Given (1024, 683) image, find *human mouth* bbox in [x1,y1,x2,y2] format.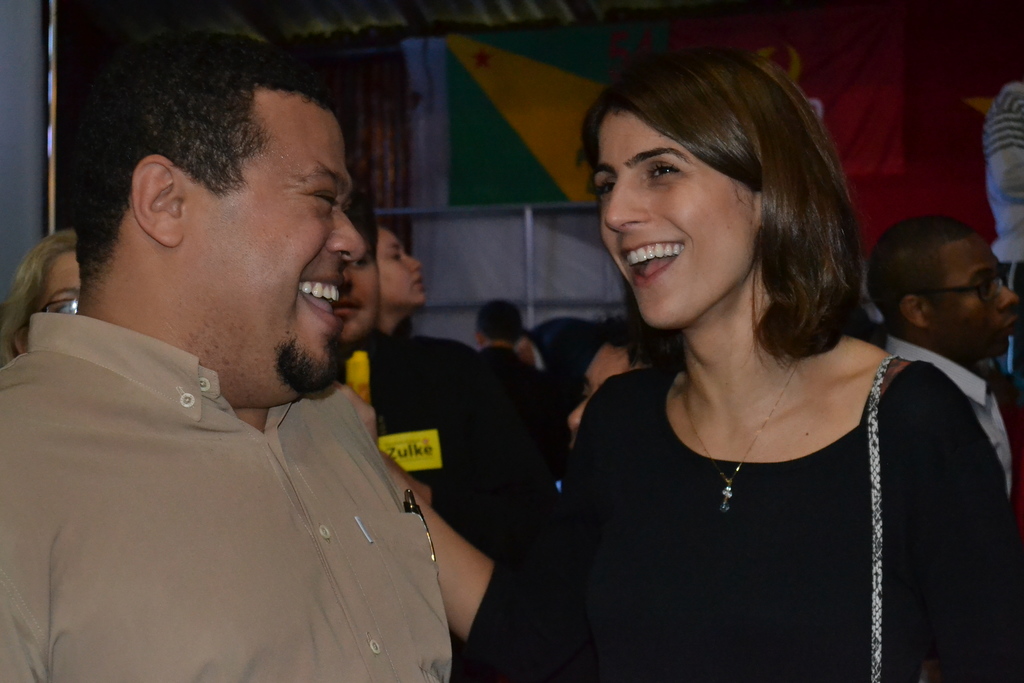
[998,312,1015,336].
